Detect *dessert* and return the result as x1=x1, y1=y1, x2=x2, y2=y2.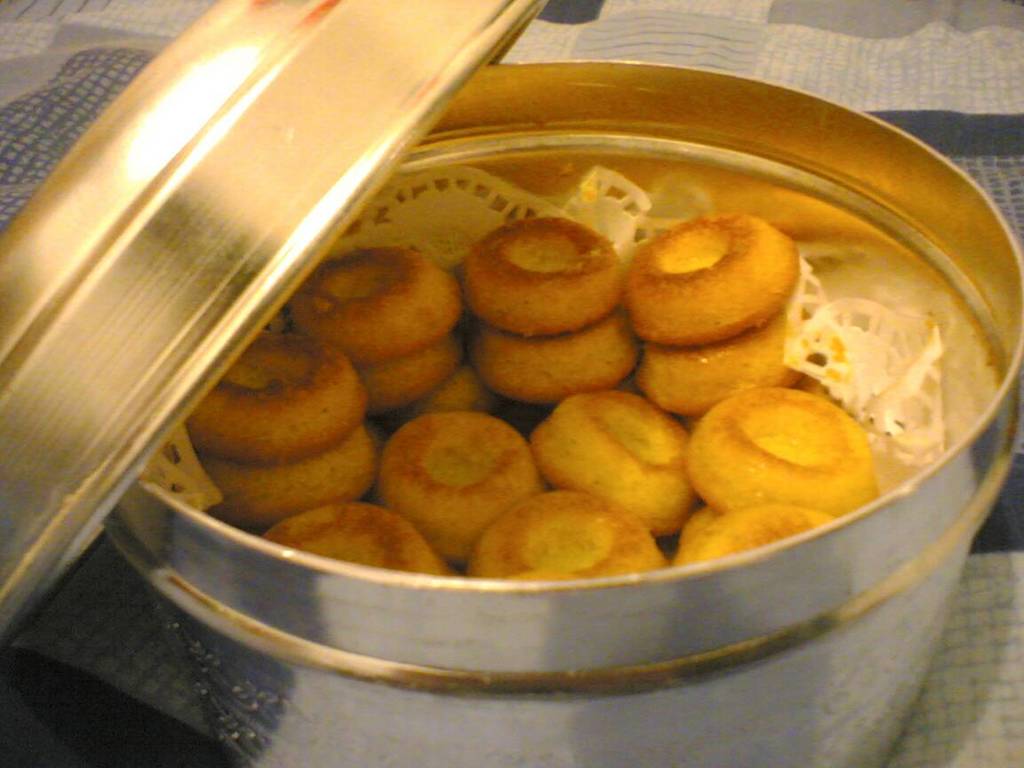
x1=292, y1=246, x2=456, y2=361.
